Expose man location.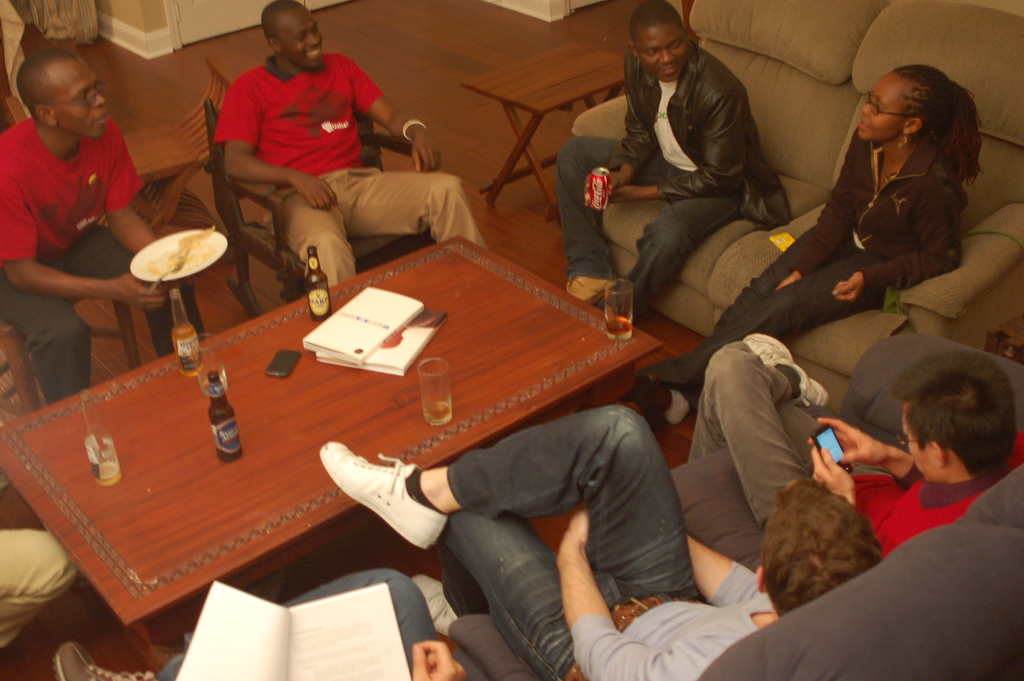
Exposed at rect(216, 0, 484, 295).
